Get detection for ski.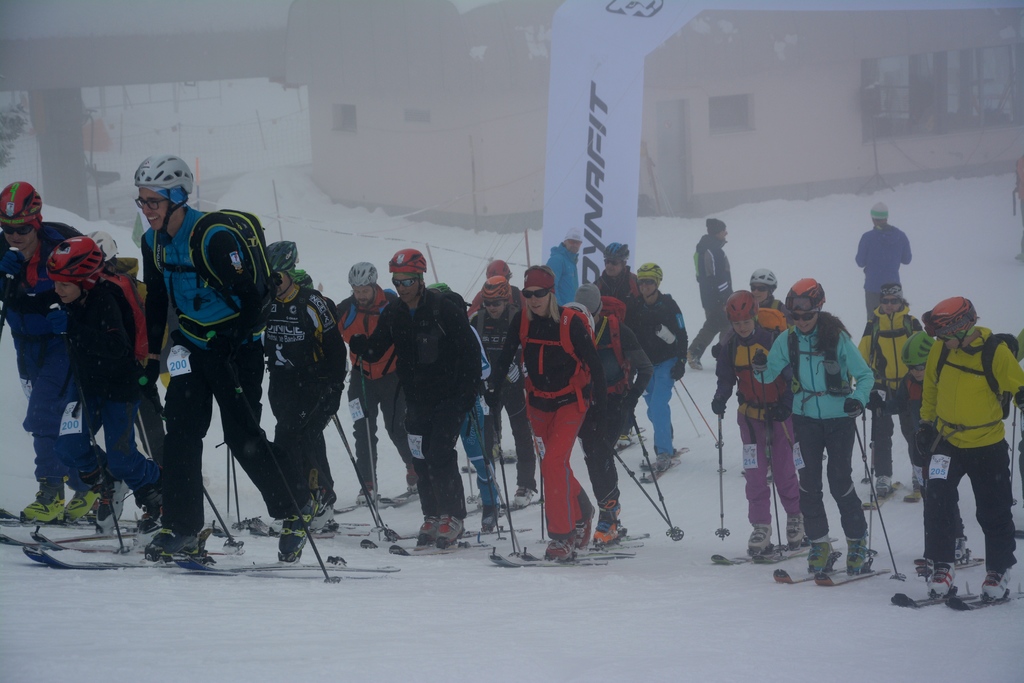
Detection: Rect(488, 550, 643, 568).
